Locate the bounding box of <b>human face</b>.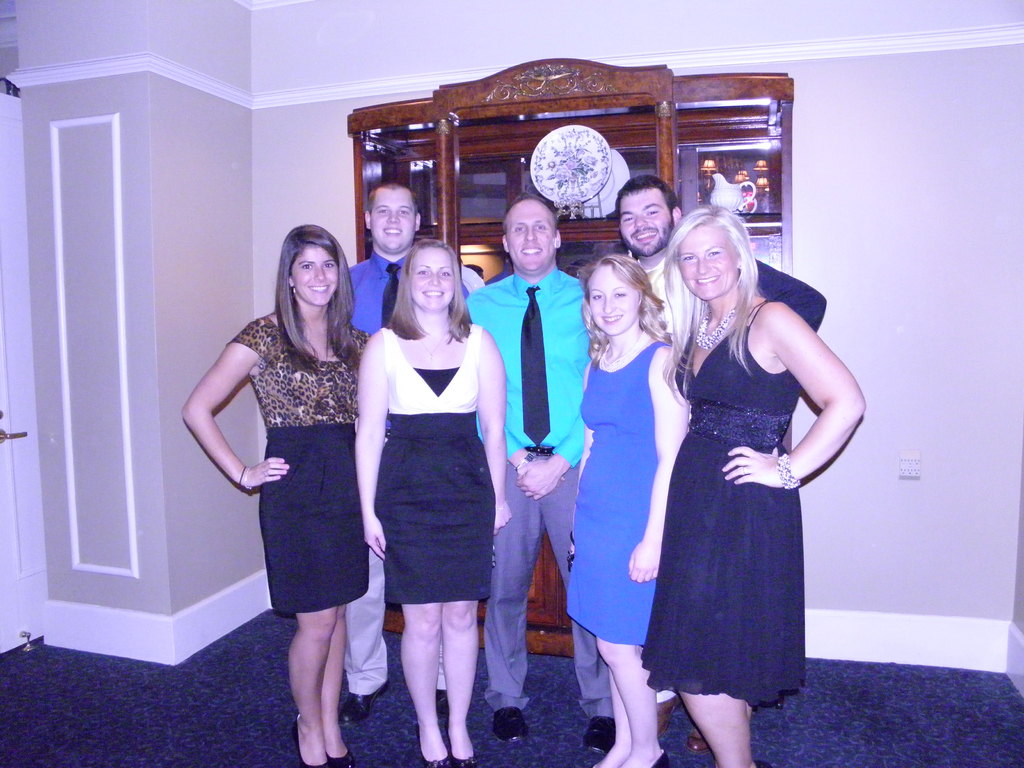
Bounding box: detection(372, 188, 416, 260).
